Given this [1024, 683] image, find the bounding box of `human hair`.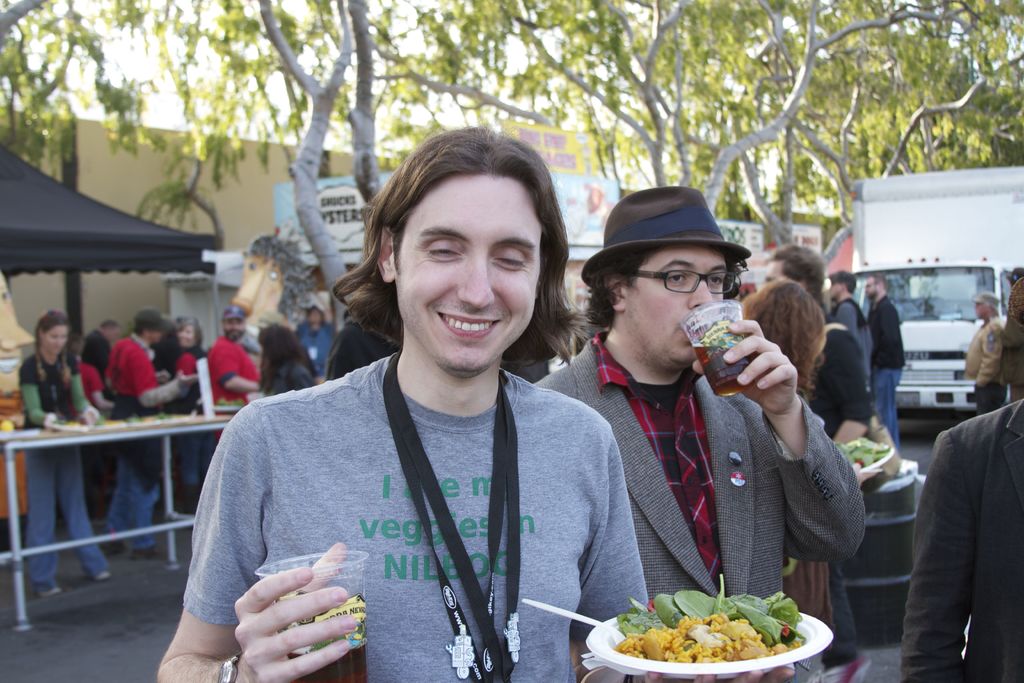
<bbox>253, 327, 321, 390</bbox>.
